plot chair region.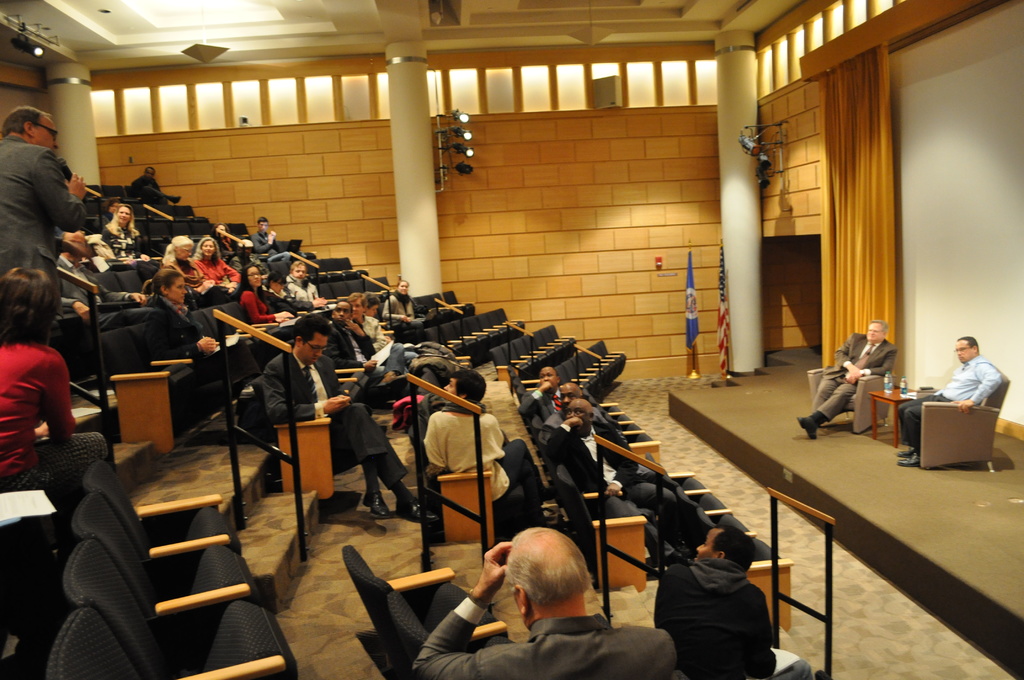
Plotted at detection(906, 378, 1014, 476).
